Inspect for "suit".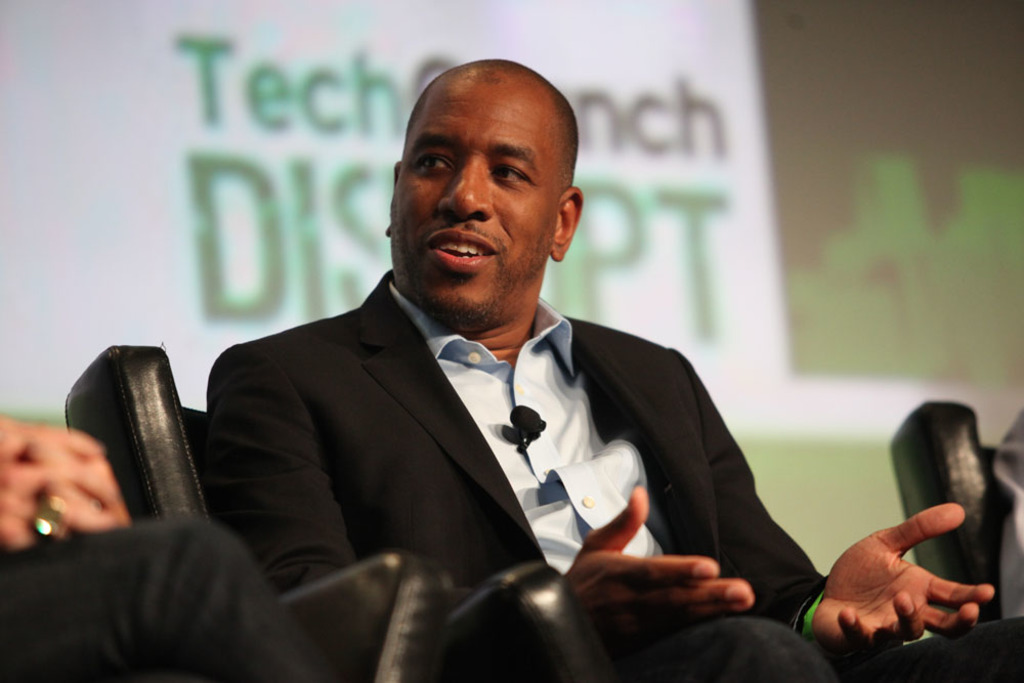
Inspection: [x1=191, y1=291, x2=830, y2=629].
